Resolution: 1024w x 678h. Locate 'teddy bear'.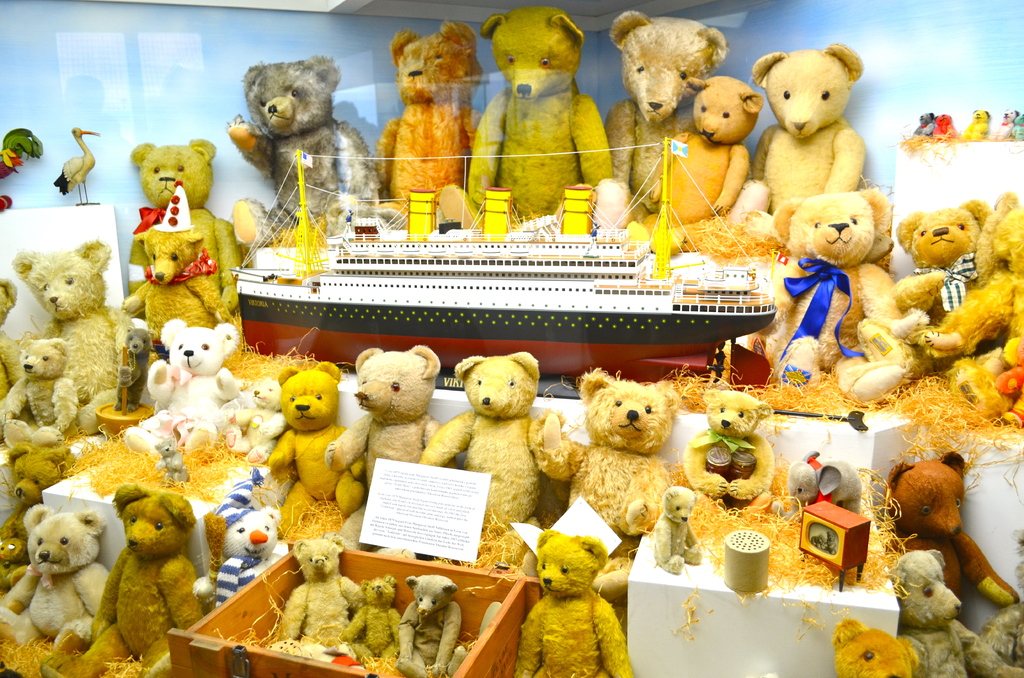
<box>358,13,470,239</box>.
